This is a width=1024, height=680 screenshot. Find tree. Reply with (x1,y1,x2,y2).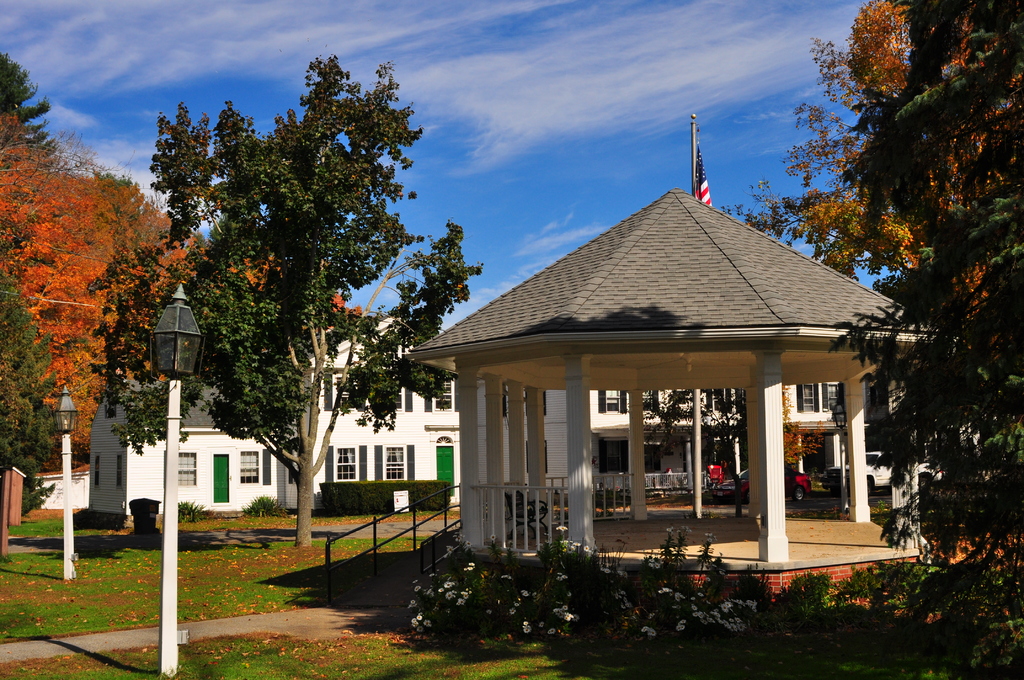
(720,0,1023,368).
